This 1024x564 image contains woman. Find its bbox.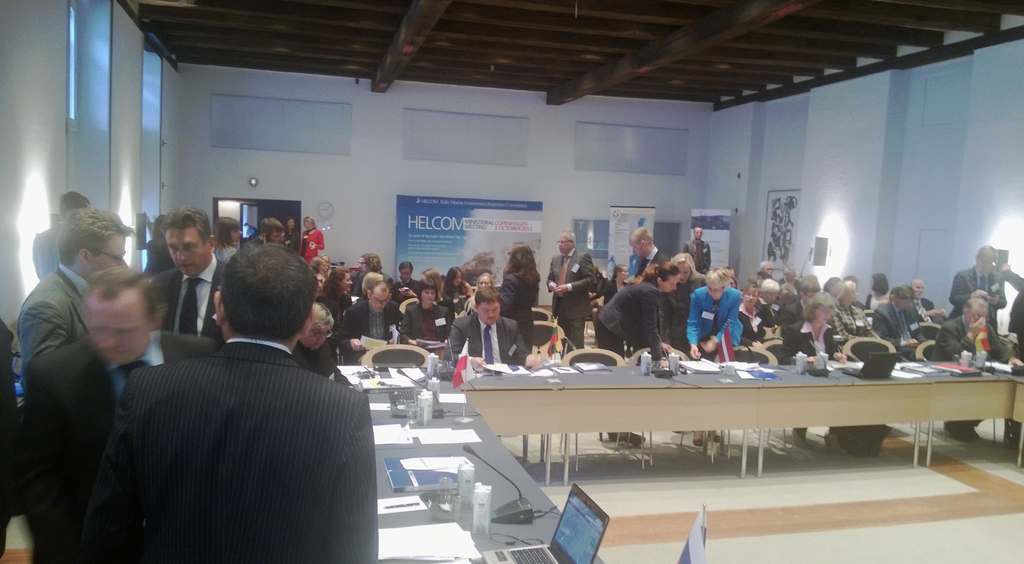
l=296, t=208, r=327, b=267.
